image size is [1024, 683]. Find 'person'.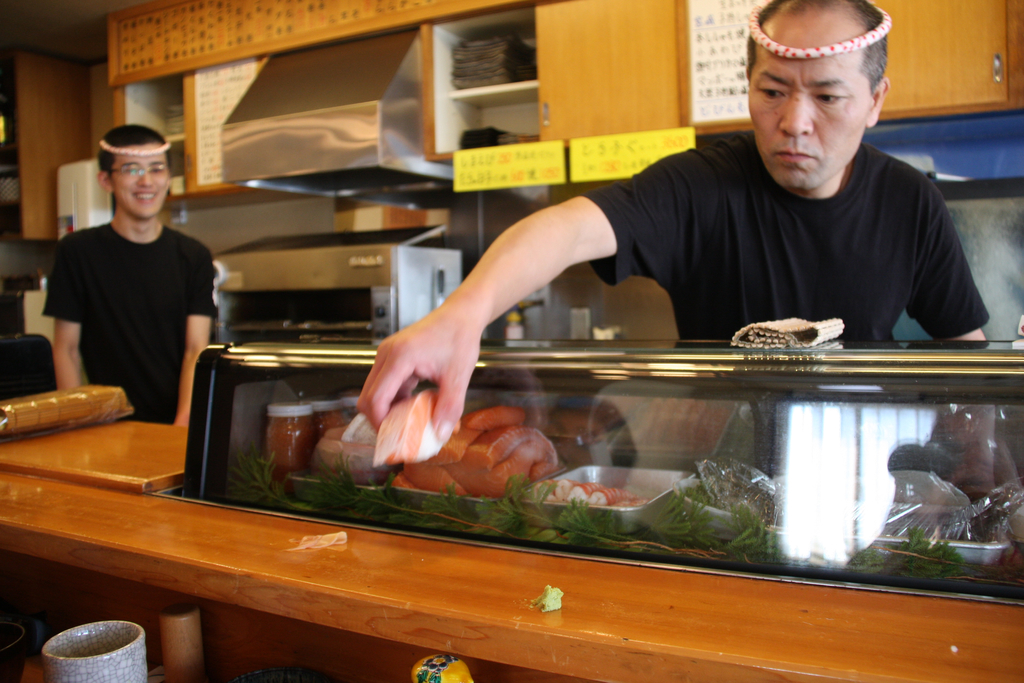
pyautogui.locateOnScreen(356, 0, 993, 445).
